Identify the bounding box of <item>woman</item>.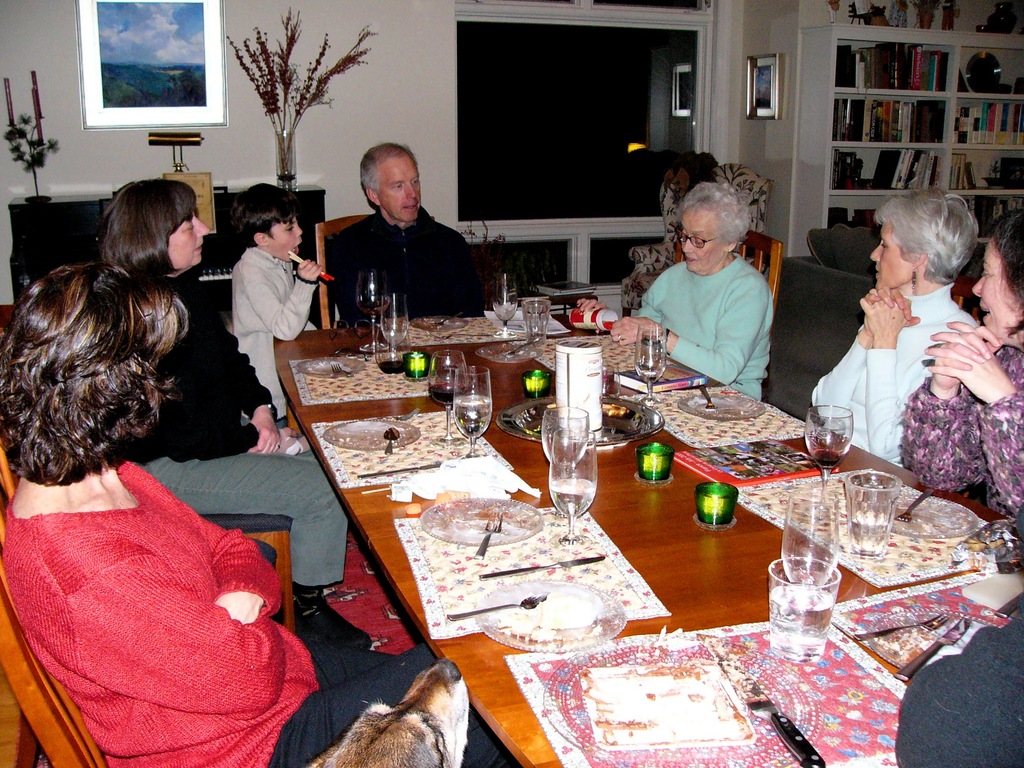
l=575, t=174, r=781, b=410.
